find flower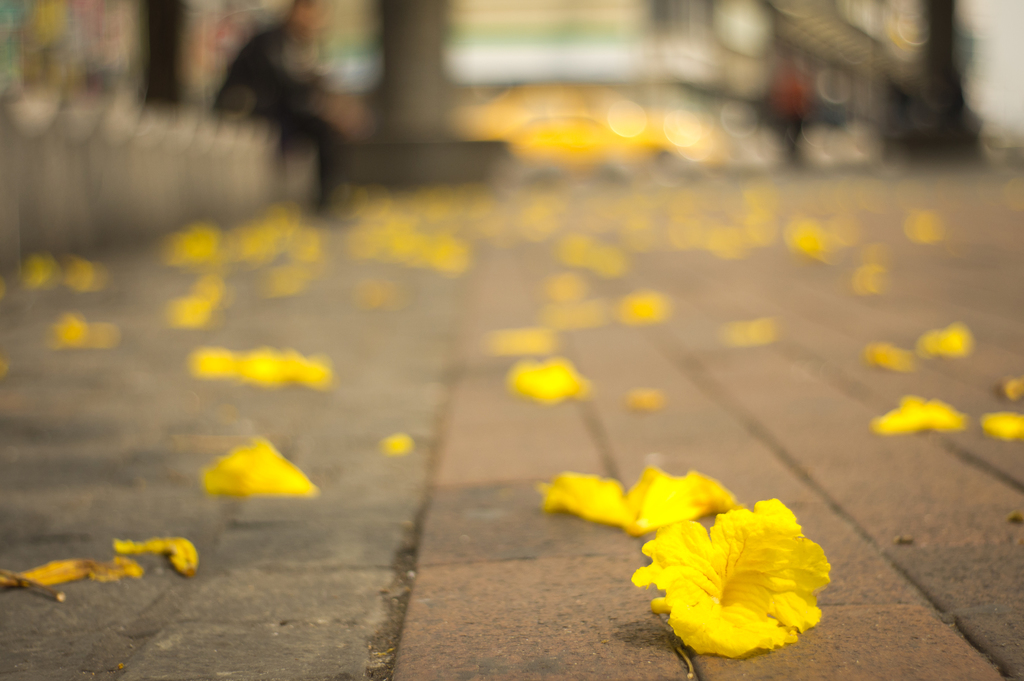
pyautogui.locateOnScreen(636, 497, 833, 658)
